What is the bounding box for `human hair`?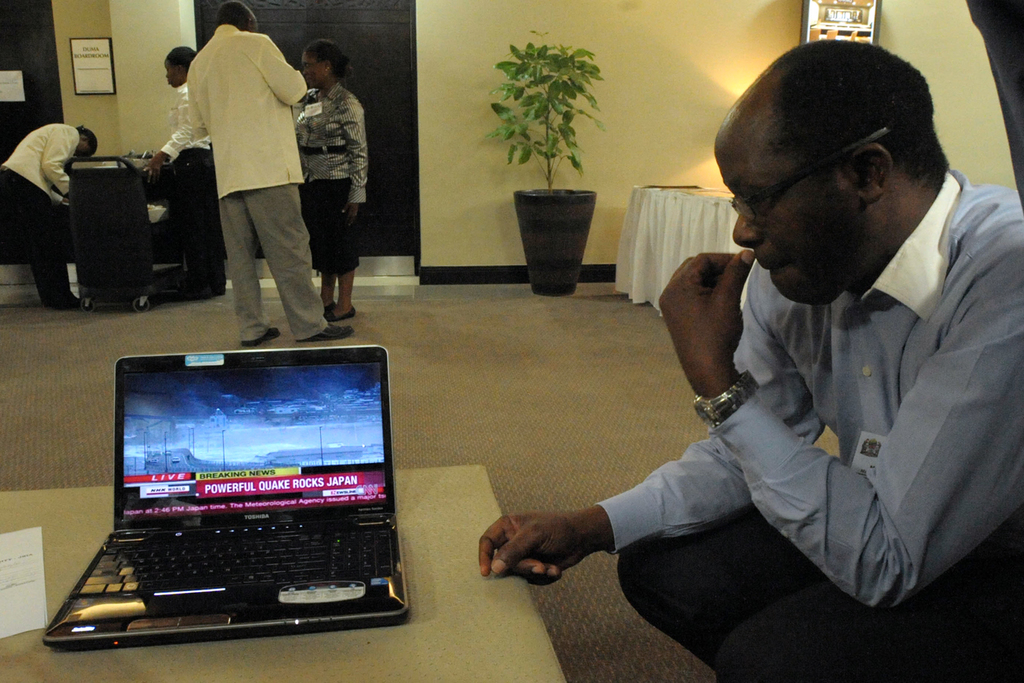
<box>214,0,254,27</box>.
